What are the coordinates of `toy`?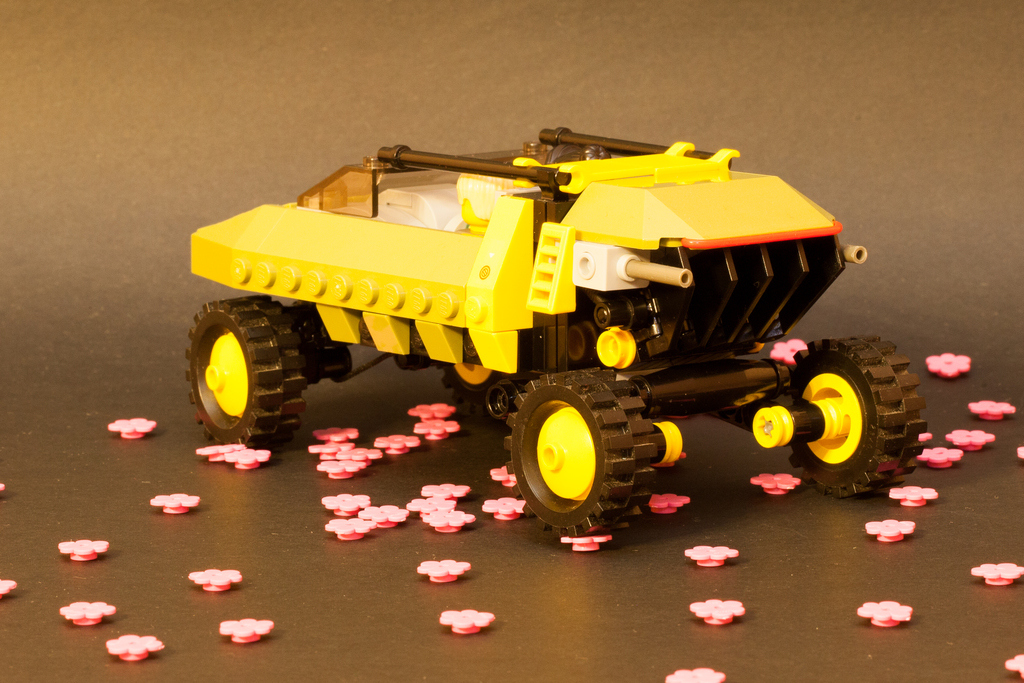
[108,417,155,441].
